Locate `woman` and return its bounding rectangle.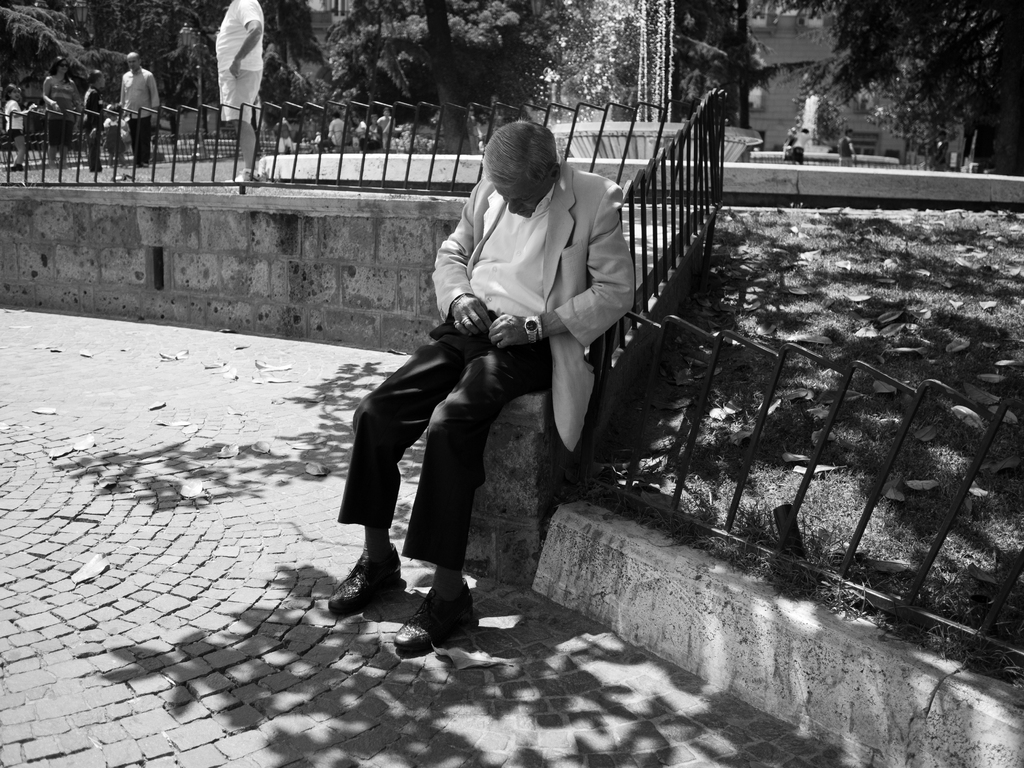
Rect(348, 116, 635, 626).
